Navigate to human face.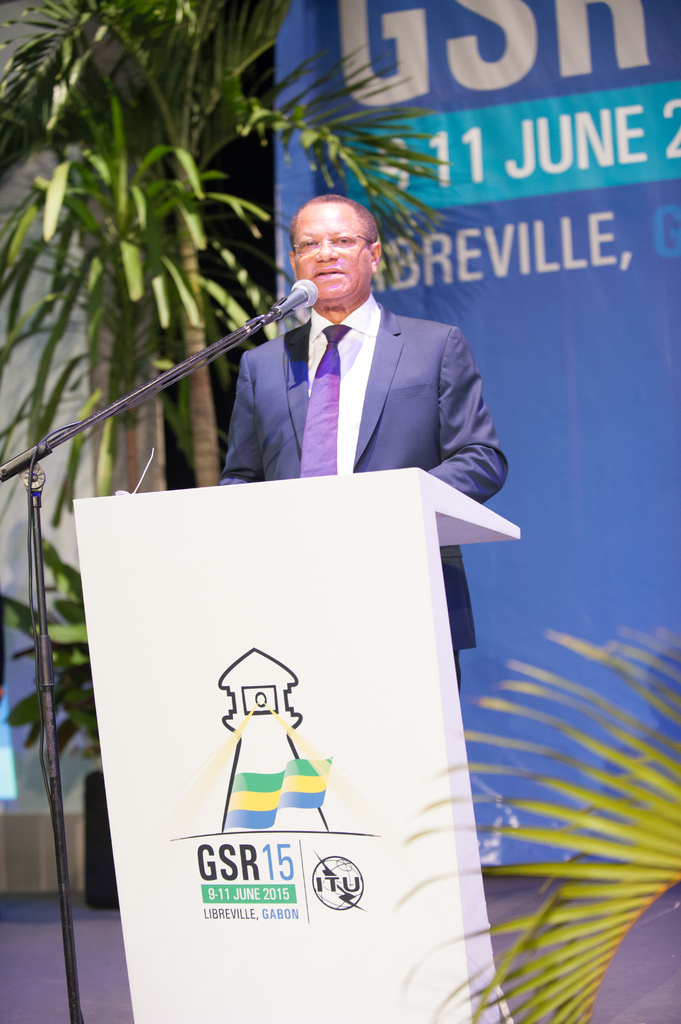
Navigation target: {"x1": 294, "y1": 214, "x2": 373, "y2": 308}.
